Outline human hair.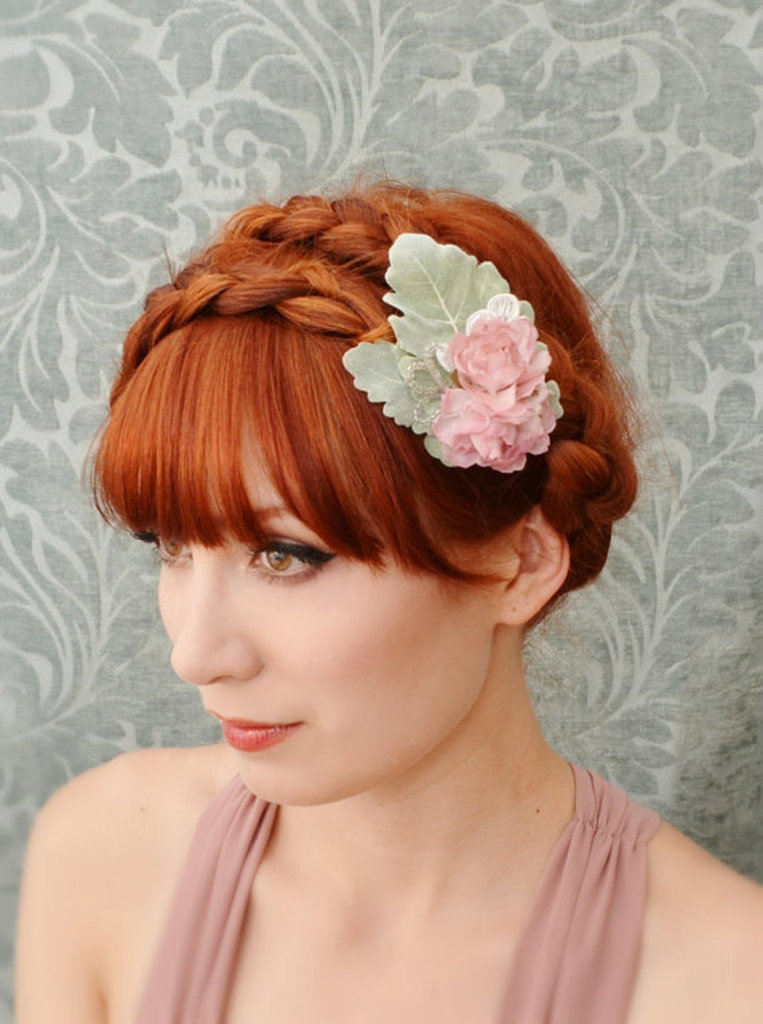
Outline: (left=94, top=158, right=652, bottom=711).
